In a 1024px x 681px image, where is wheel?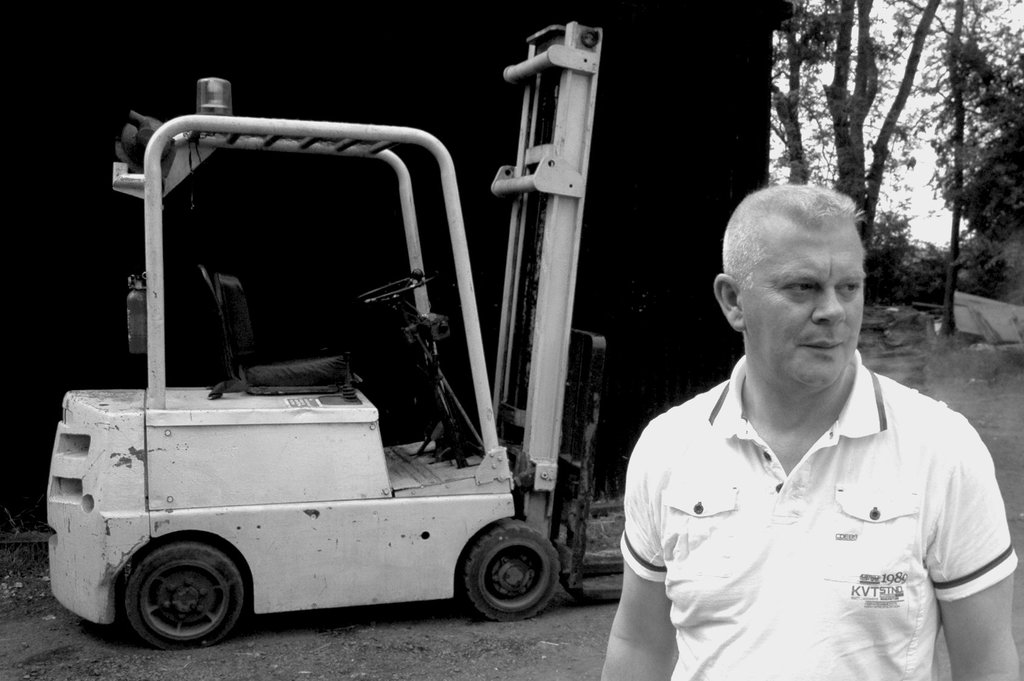
x1=359 y1=277 x2=413 y2=303.
